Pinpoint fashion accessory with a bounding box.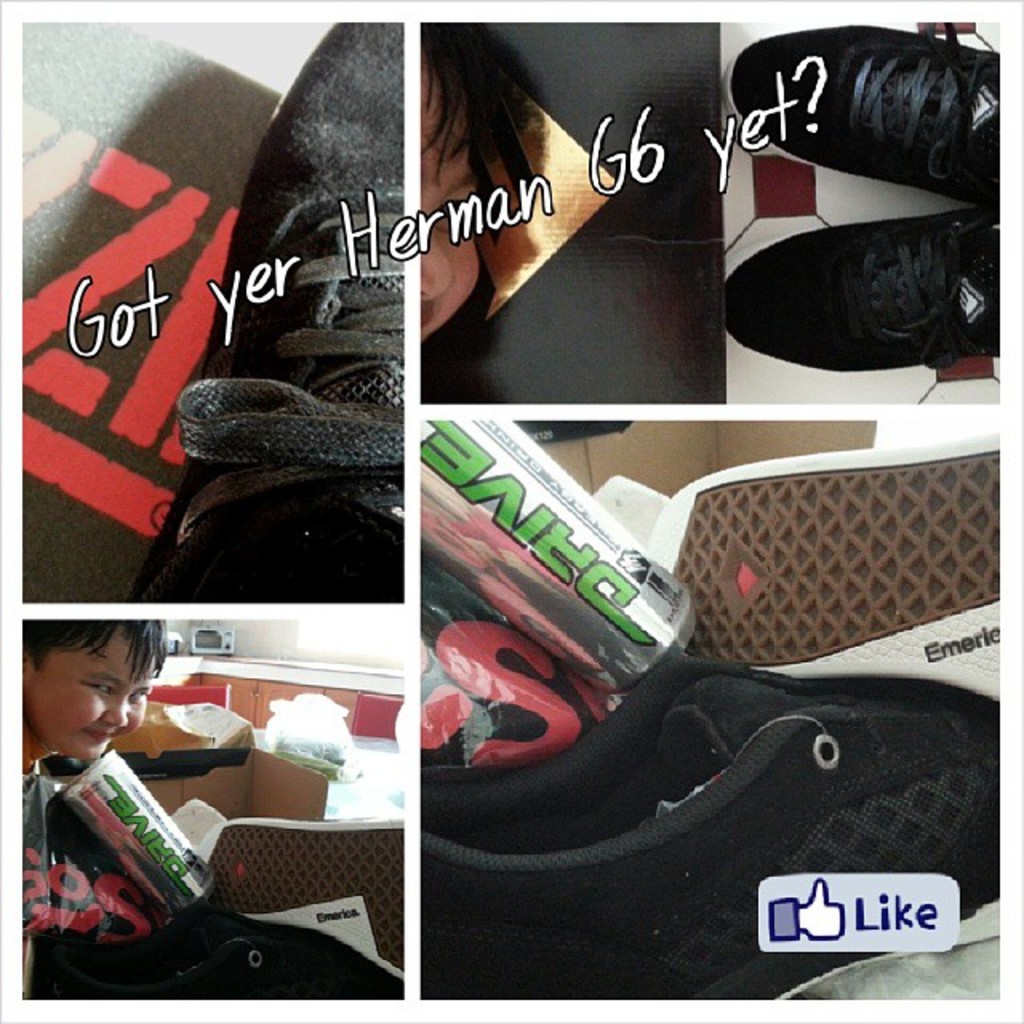
x1=723 y1=18 x2=1003 y2=206.
